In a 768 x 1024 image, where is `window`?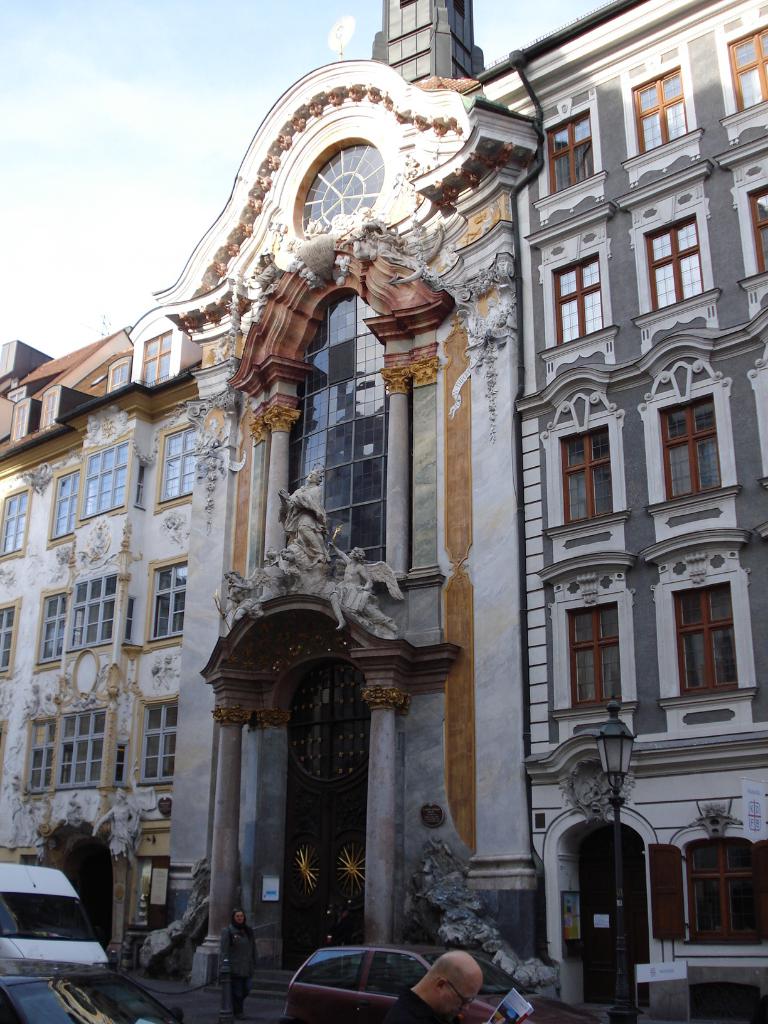
142 700 182 779.
